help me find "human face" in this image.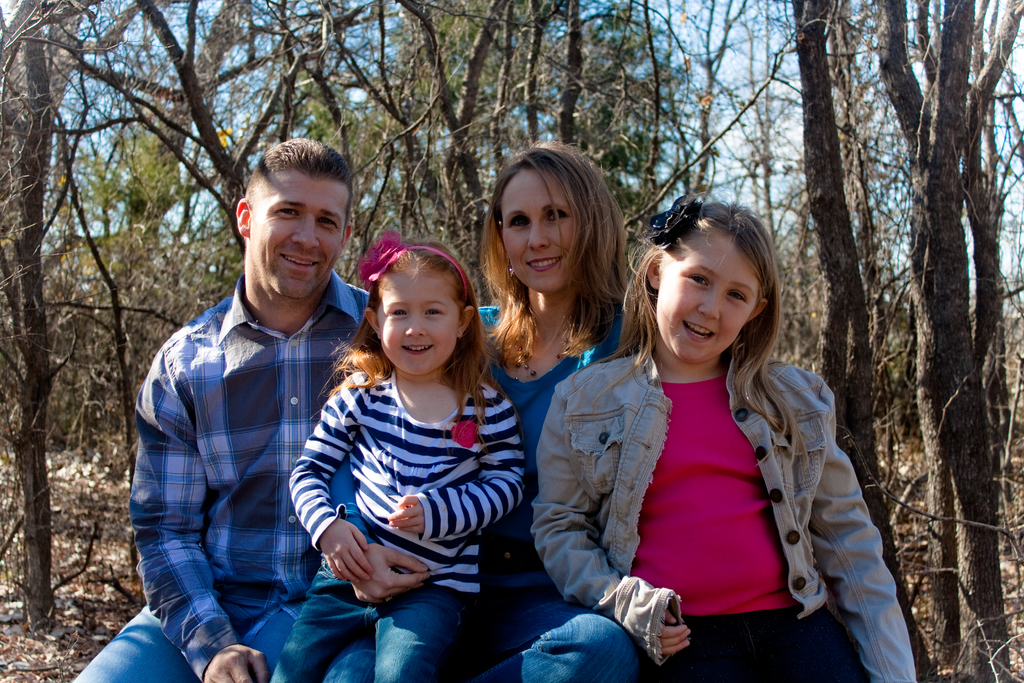
Found it: l=500, t=162, r=576, b=295.
